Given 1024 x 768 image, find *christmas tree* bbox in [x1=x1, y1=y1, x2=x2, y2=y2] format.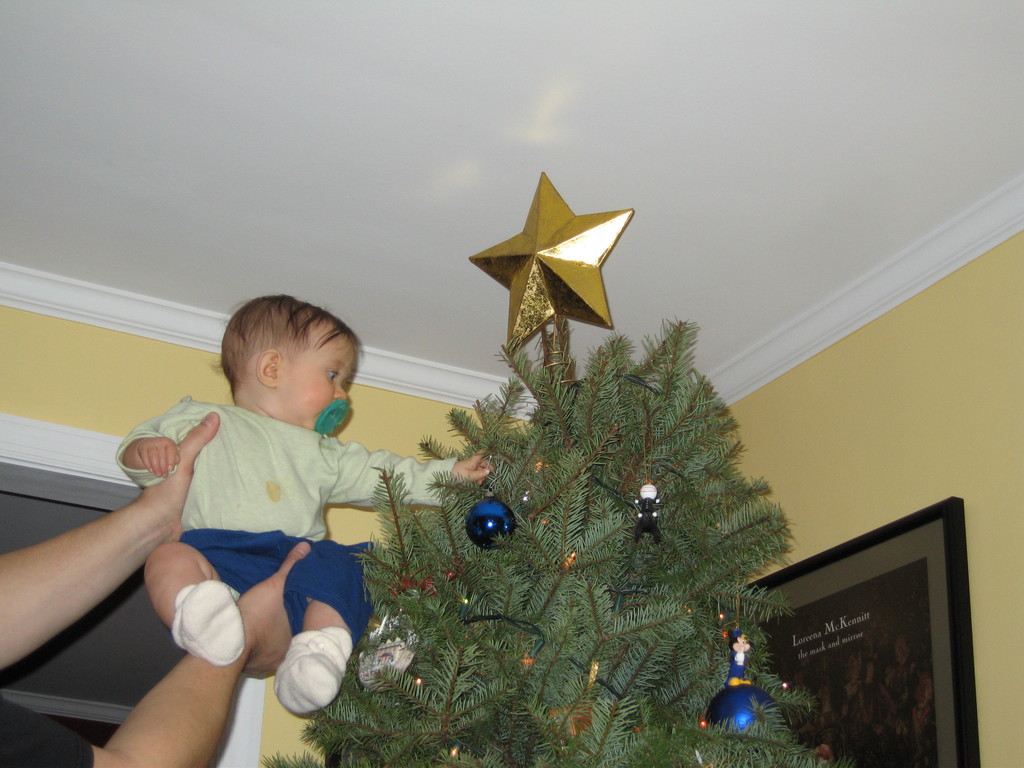
[x1=262, y1=261, x2=863, y2=767].
